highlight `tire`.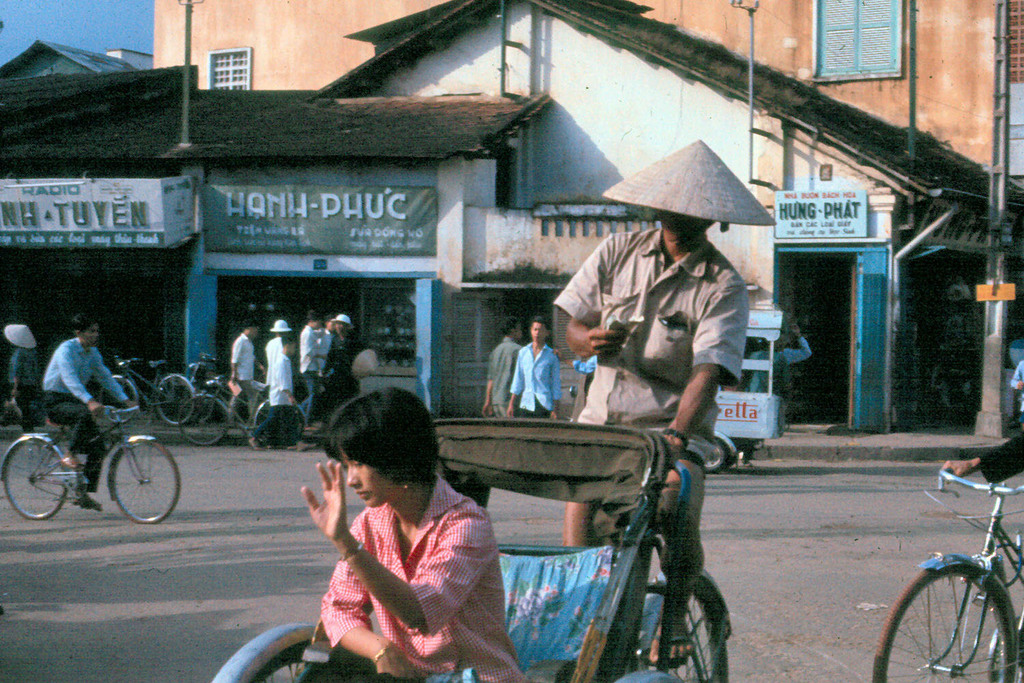
Highlighted region: (left=256, top=400, right=304, bottom=449).
